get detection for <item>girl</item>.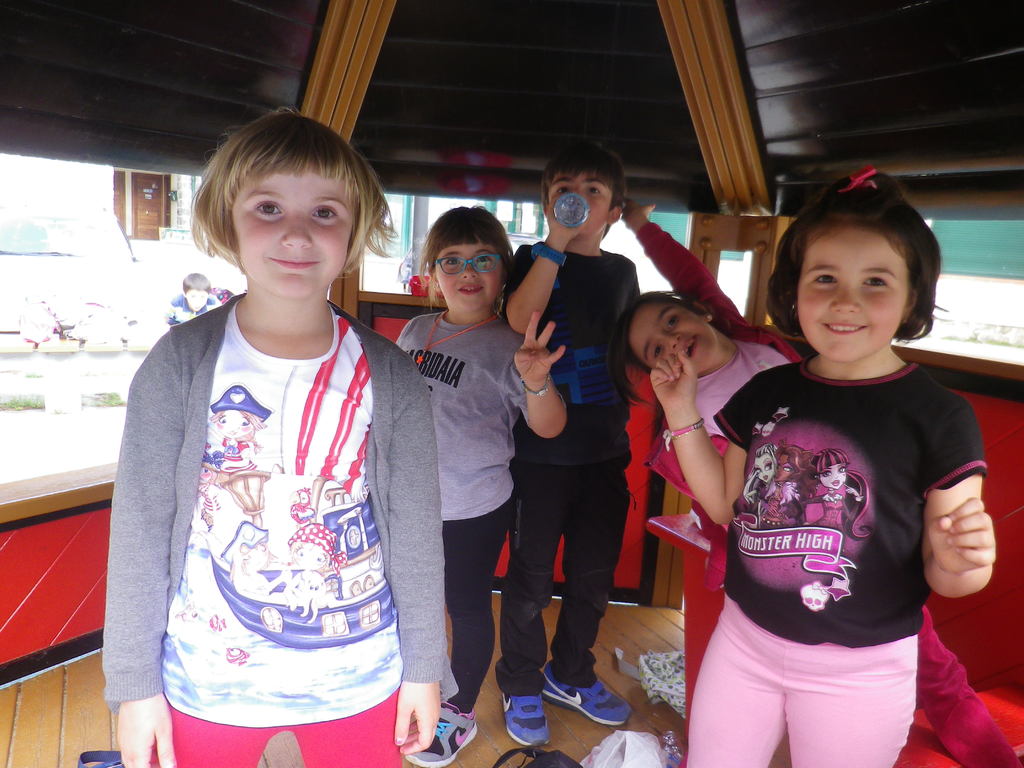
Detection: locate(648, 166, 995, 767).
